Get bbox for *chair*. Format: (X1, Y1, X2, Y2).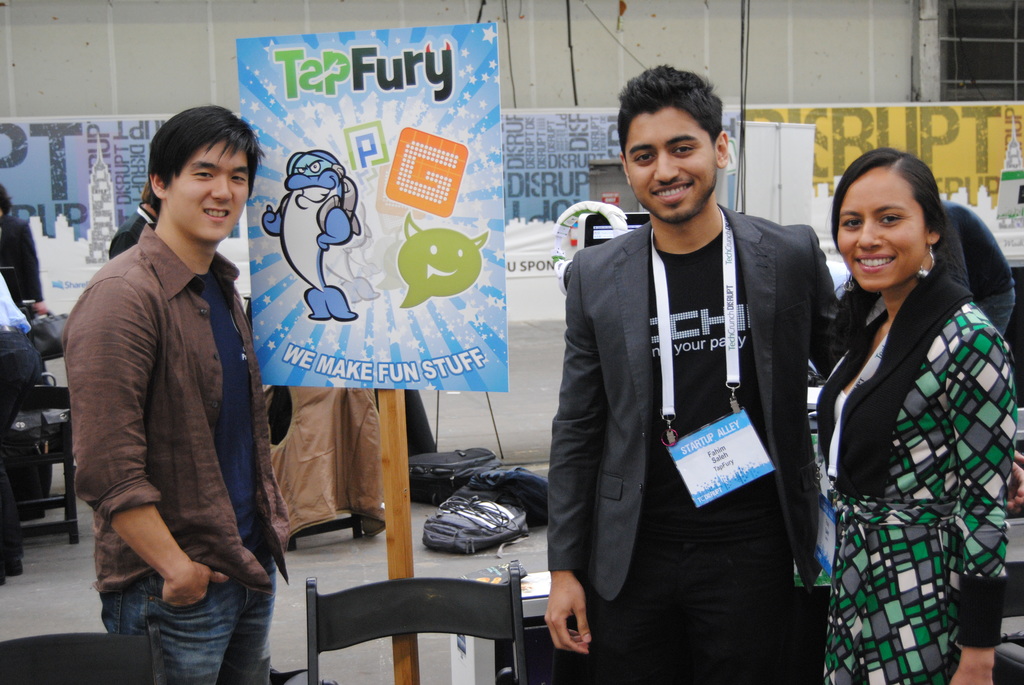
(989, 560, 1023, 684).
